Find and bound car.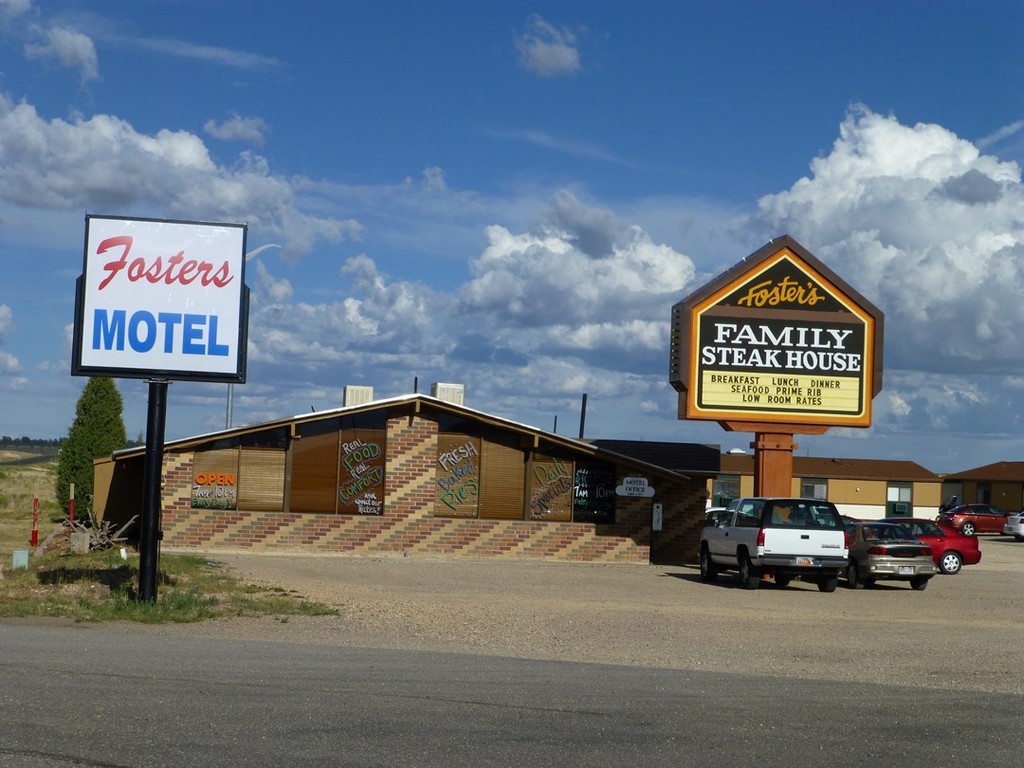
Bound: l=840, t=521, r=934, b=591.
